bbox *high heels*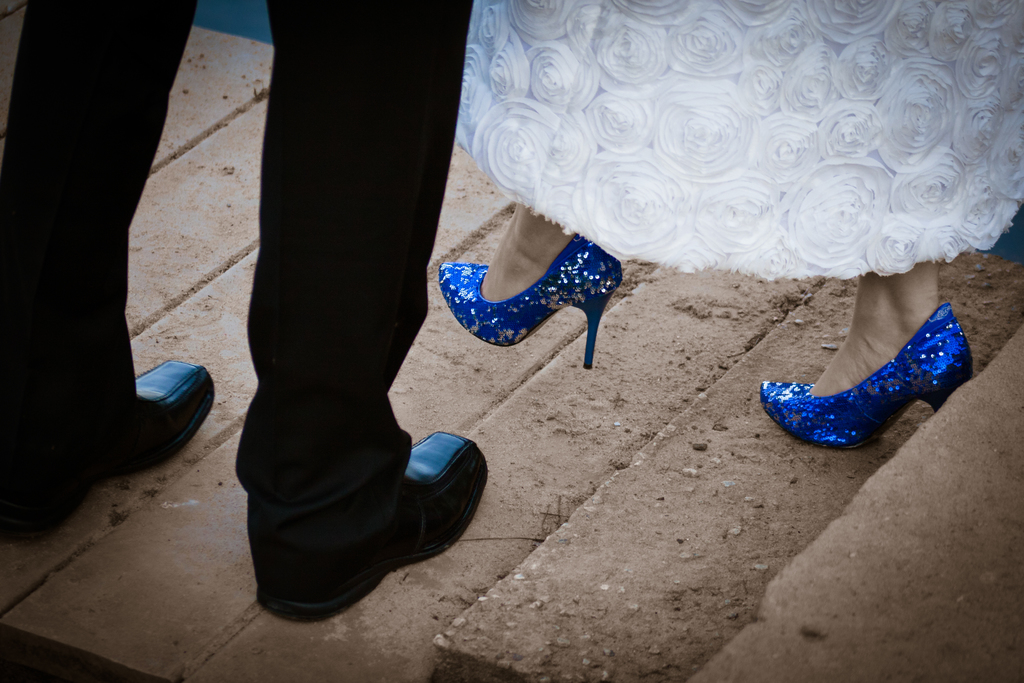
(761,306,976,454)
